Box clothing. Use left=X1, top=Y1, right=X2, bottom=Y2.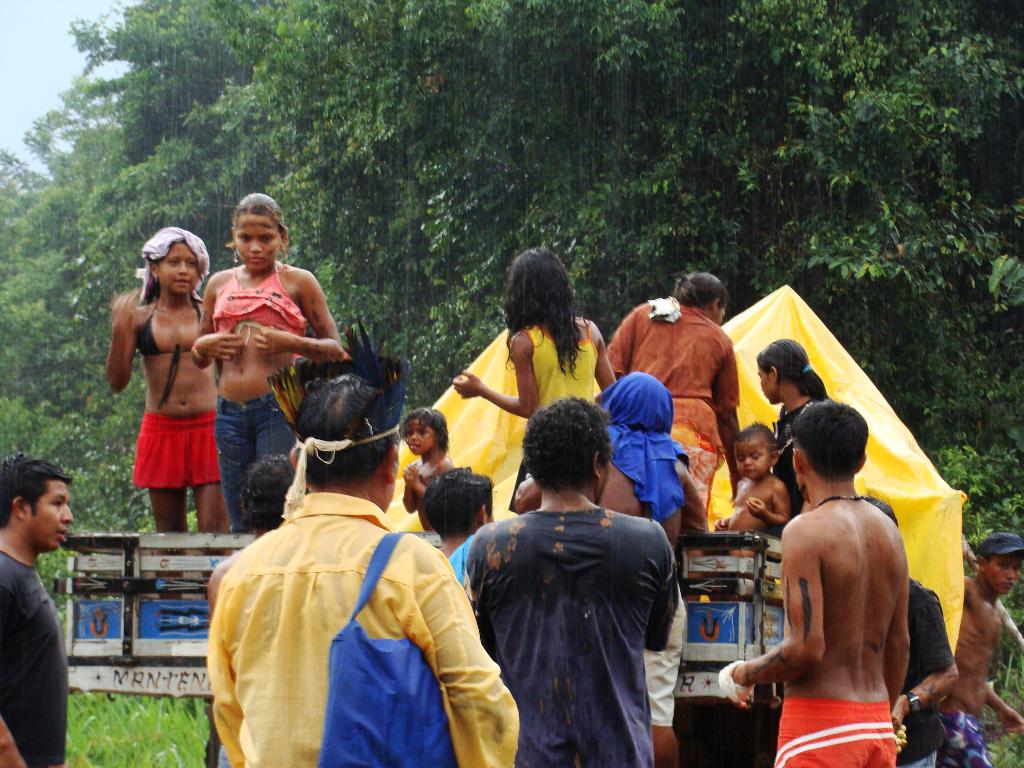
left=604, top=368, right=692, bottom=729.
